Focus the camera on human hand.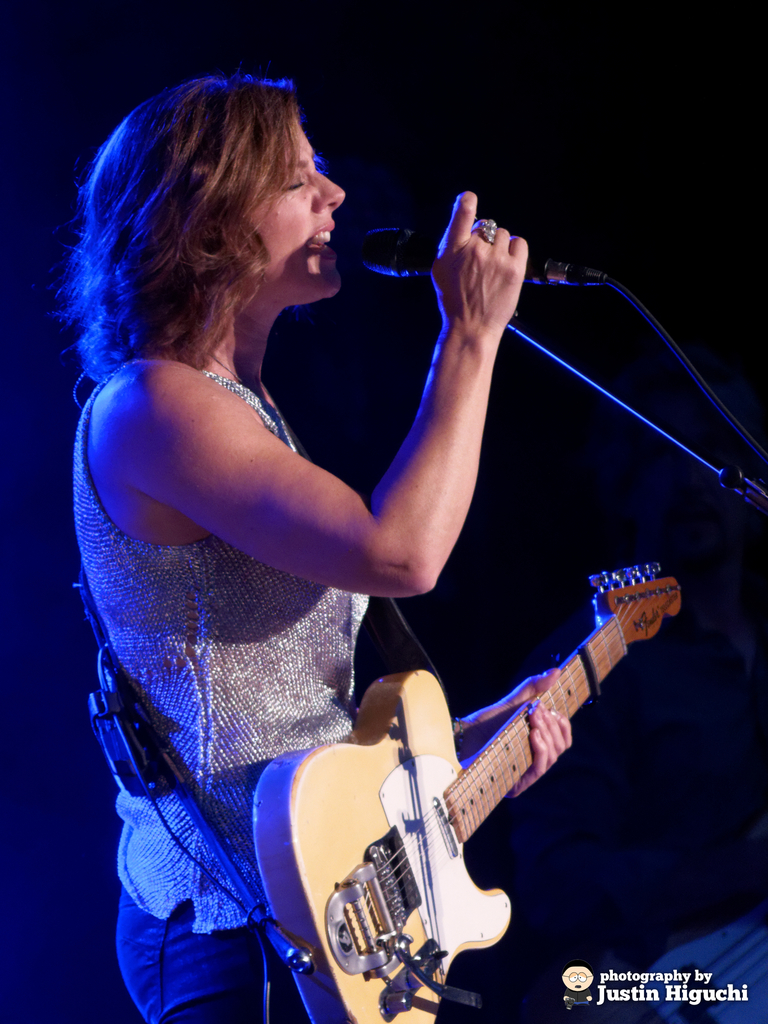
Focus region: (x1=435, y1=193, x2=538, y2=346).
